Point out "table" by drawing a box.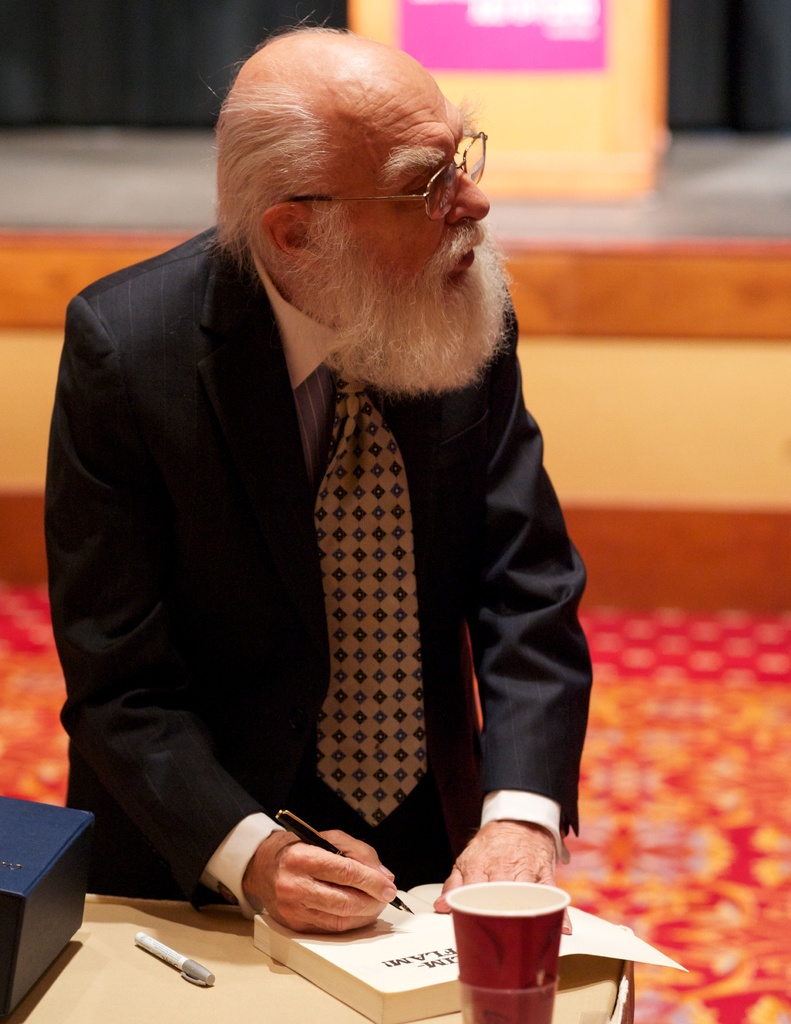
(3,893,630,1023).
